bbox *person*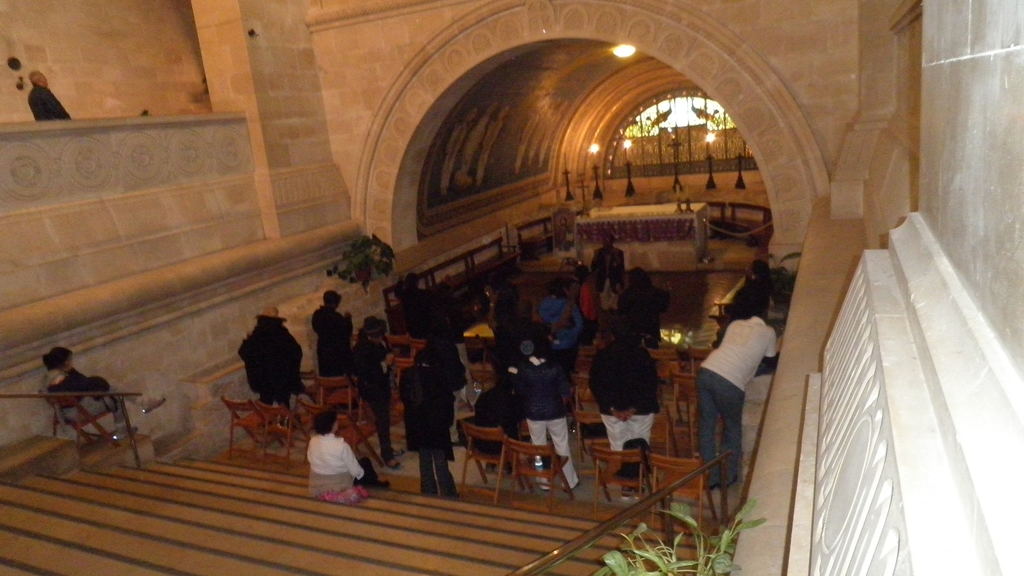
left=24, top=67, right=71, bottom=122
